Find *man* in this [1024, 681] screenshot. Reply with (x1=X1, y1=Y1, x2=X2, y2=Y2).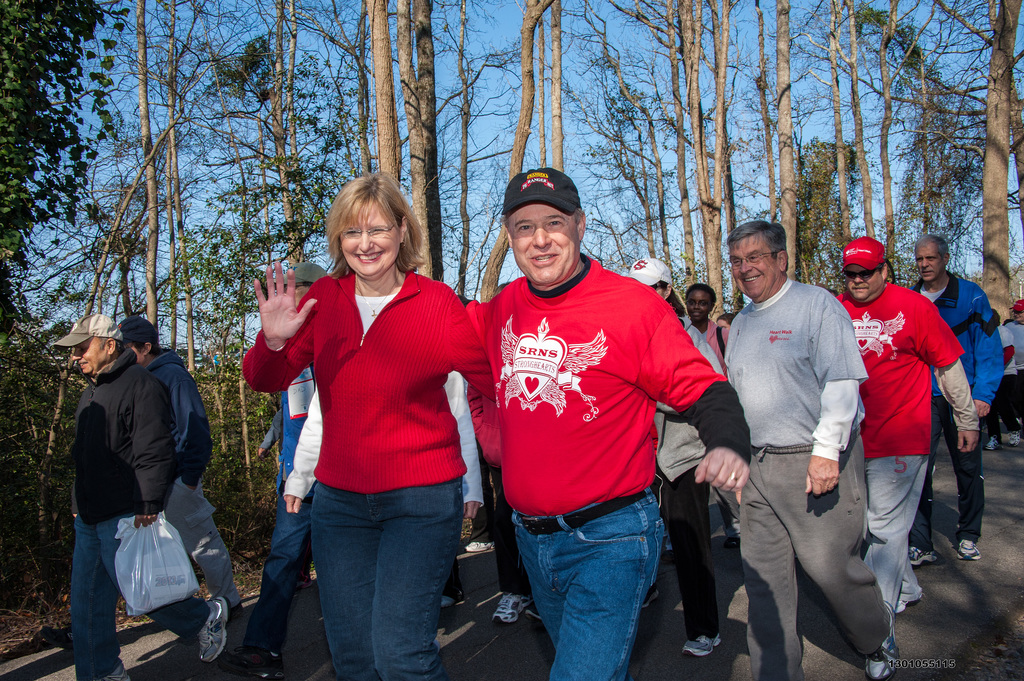
(x1=681, y1=282, x2=729, y2=377).
